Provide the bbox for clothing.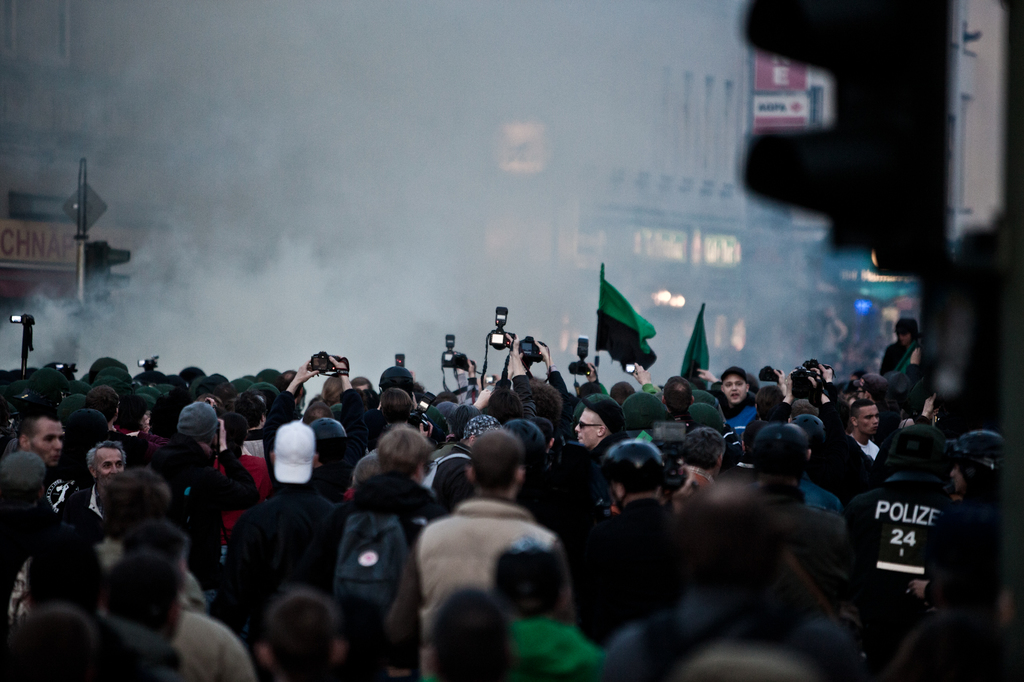
51/480/127/548.
